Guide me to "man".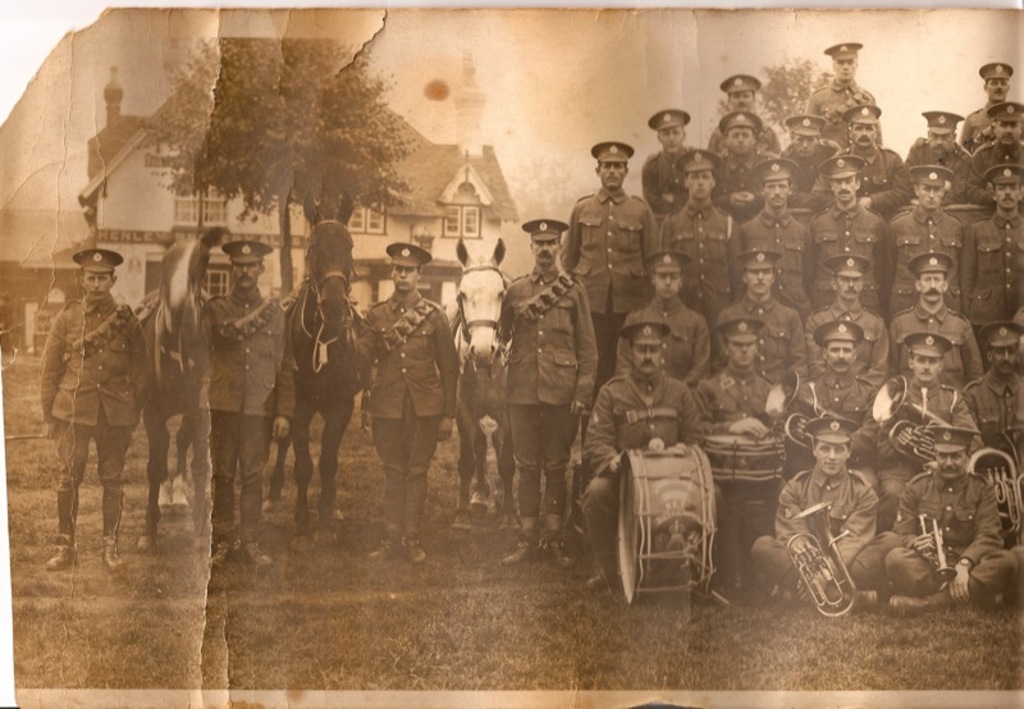
Guidance: (497,212,598,568).
